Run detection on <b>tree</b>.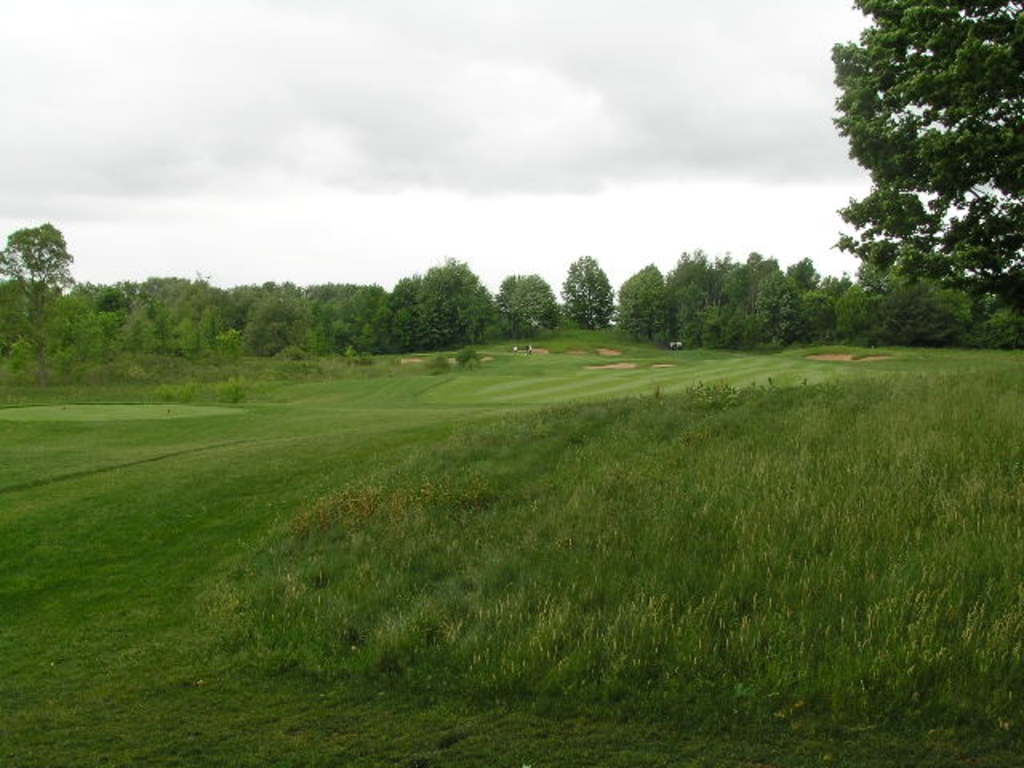
Result: detection(819, 0, 1003, 357).
